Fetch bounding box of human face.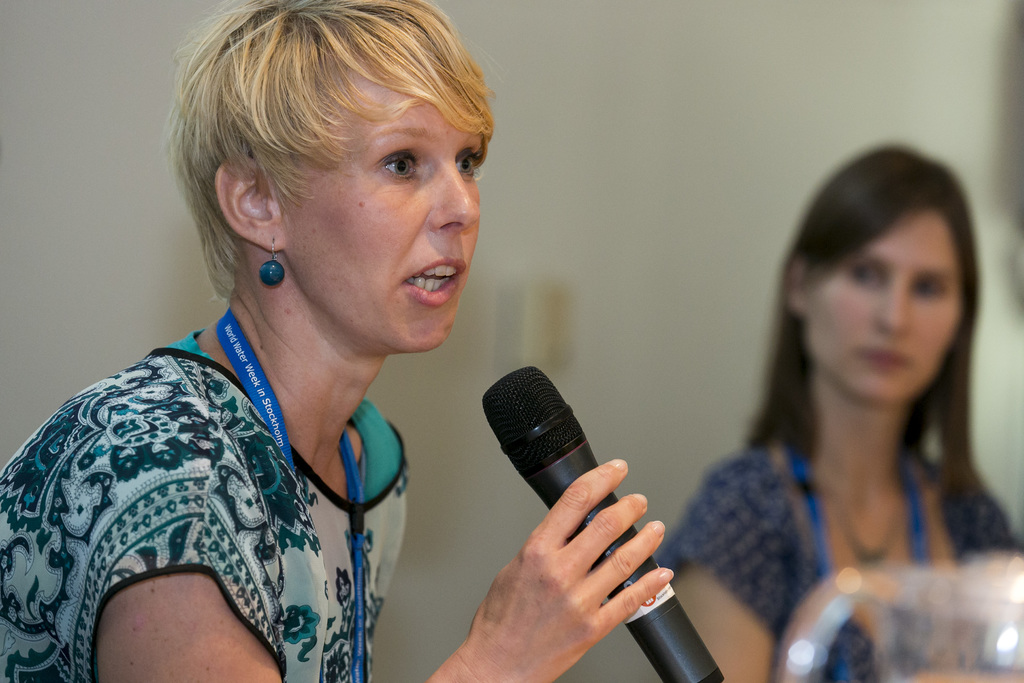
Bbox: [left=282, top=58, right=481, bottom=352].
